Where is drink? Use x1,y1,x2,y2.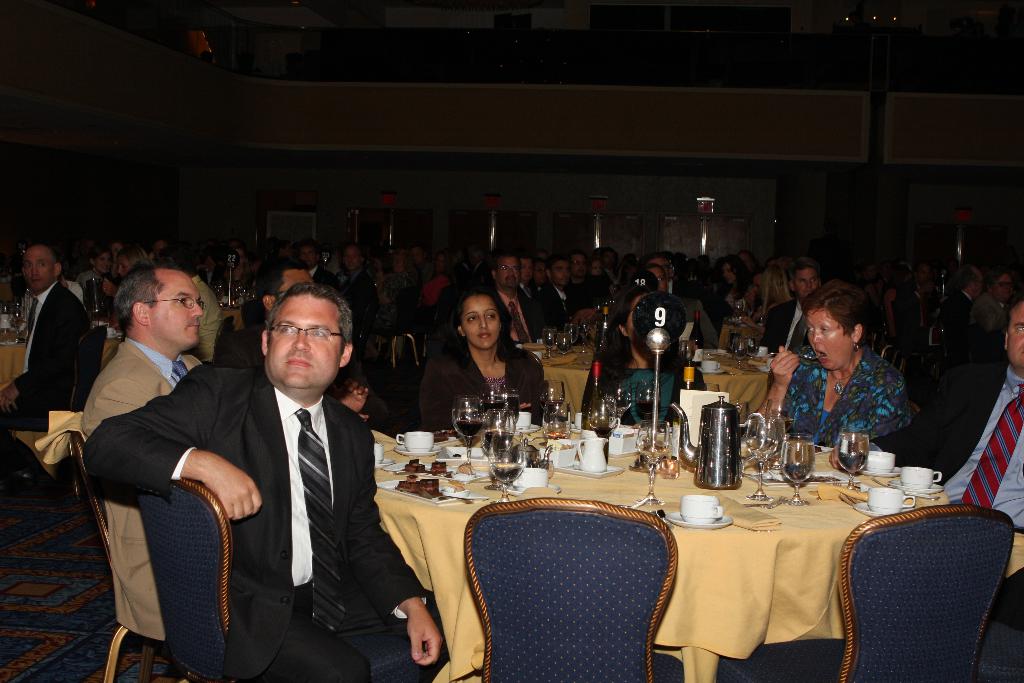
452,416,485,437.
